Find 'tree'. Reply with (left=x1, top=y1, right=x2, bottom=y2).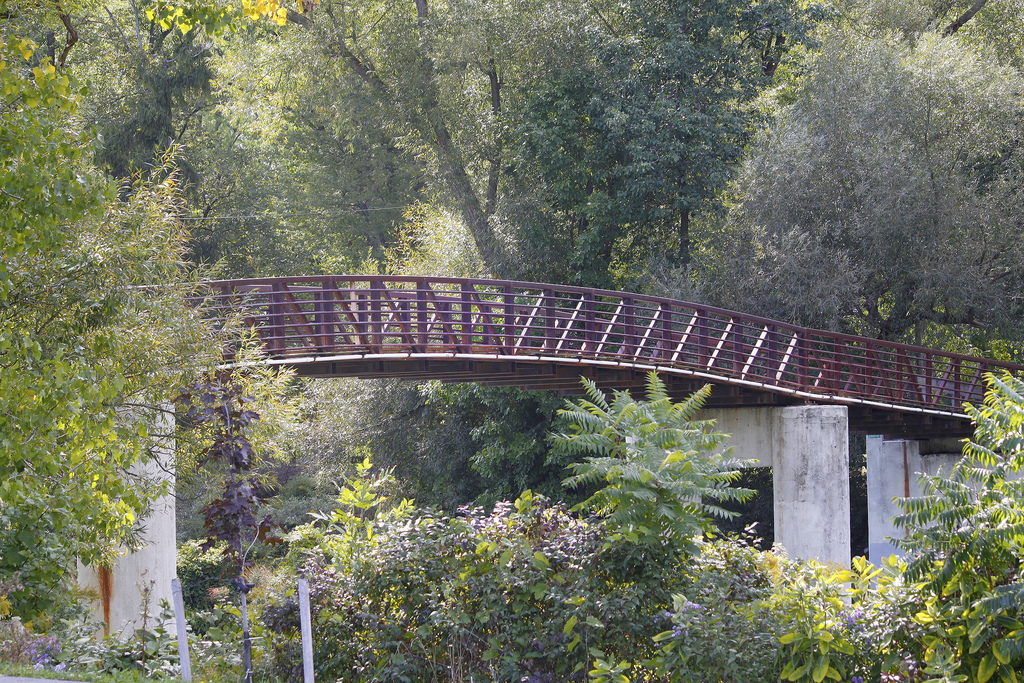
(left=264, top=424, right=618, bottom=682).
